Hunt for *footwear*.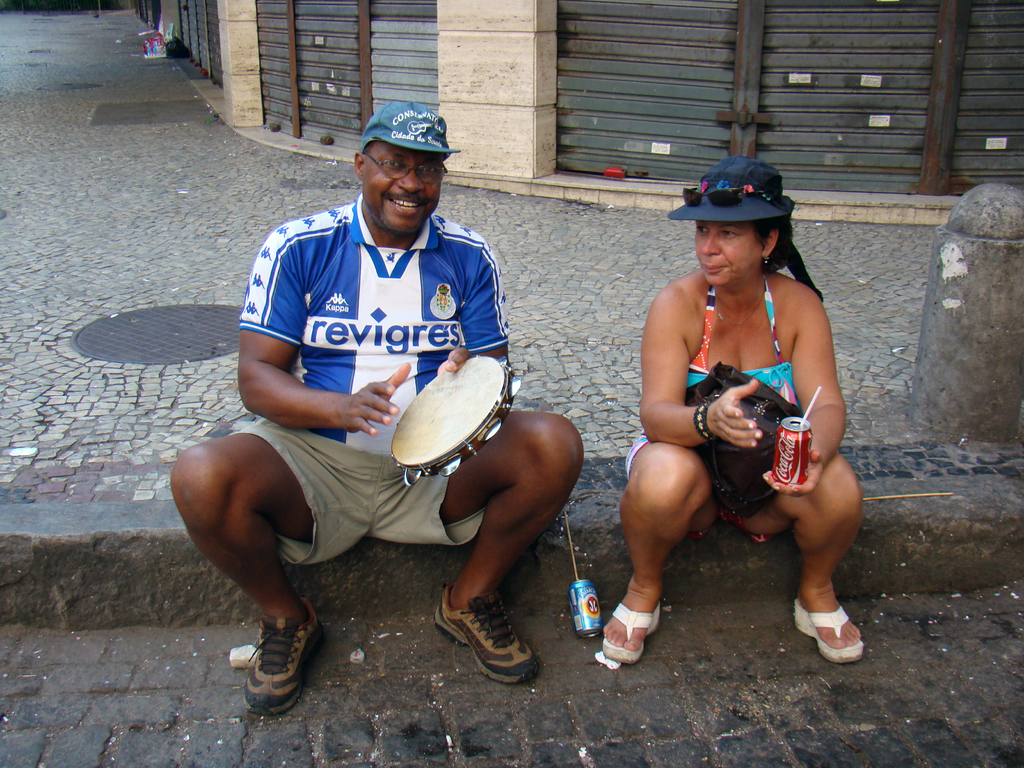
Hunted down at crop(602, 604, 662, 663).
